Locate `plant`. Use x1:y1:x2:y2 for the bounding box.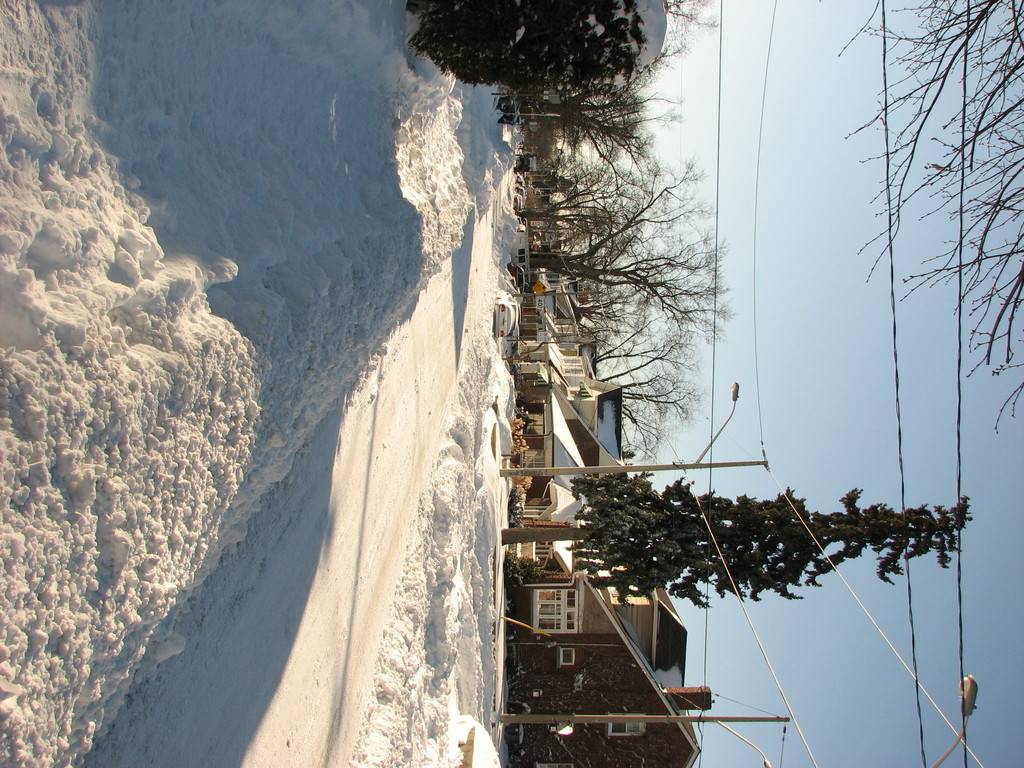
515:140:534:175.
